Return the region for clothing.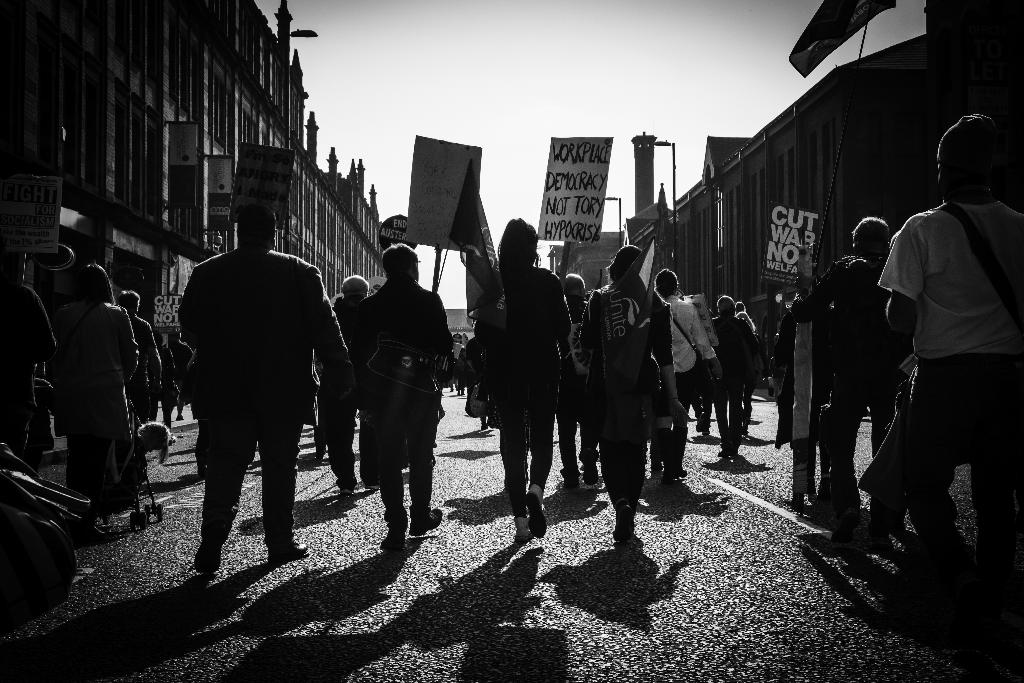
bbox(173, 343, 192, 413).
